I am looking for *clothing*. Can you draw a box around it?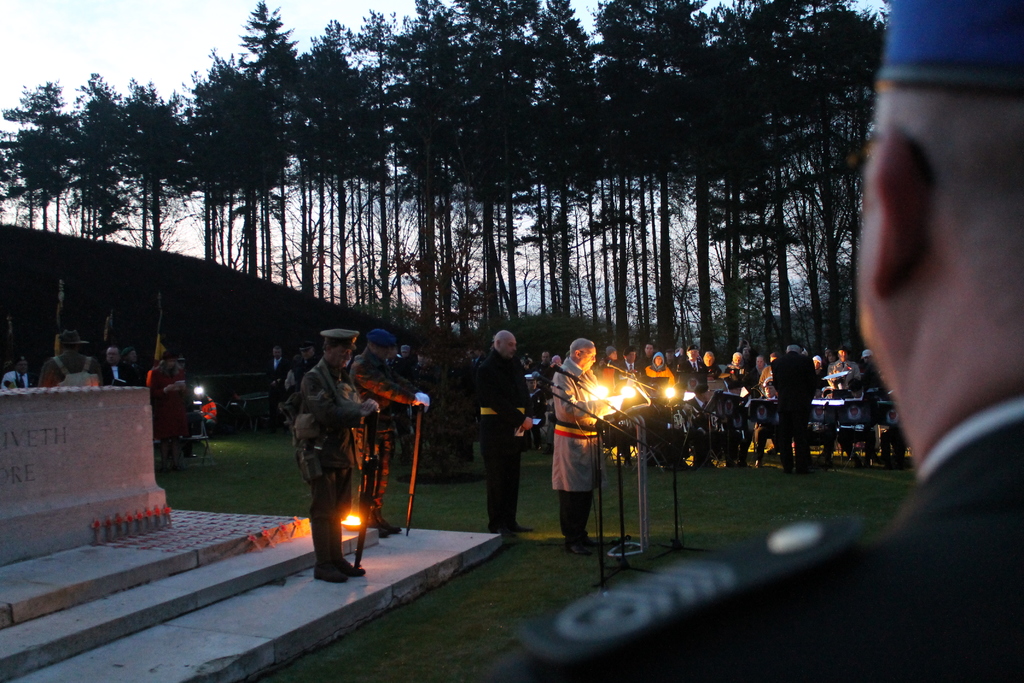
Sure, the bounding box is detection(342, 347, 406, 509).
